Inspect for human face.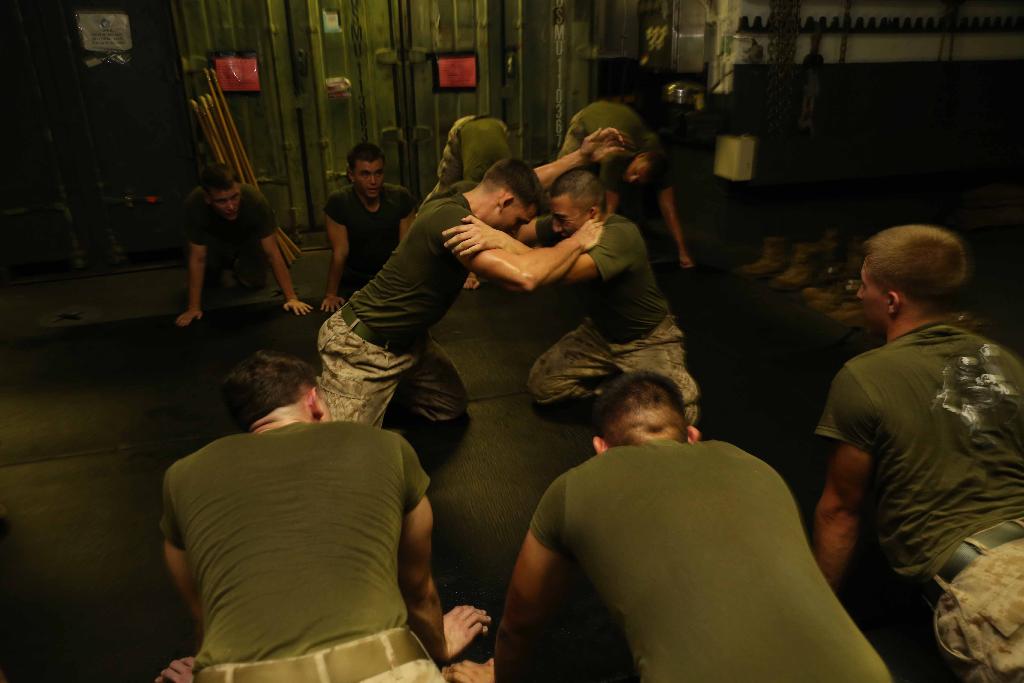
Inspection: (352, 161, 383, 197).
